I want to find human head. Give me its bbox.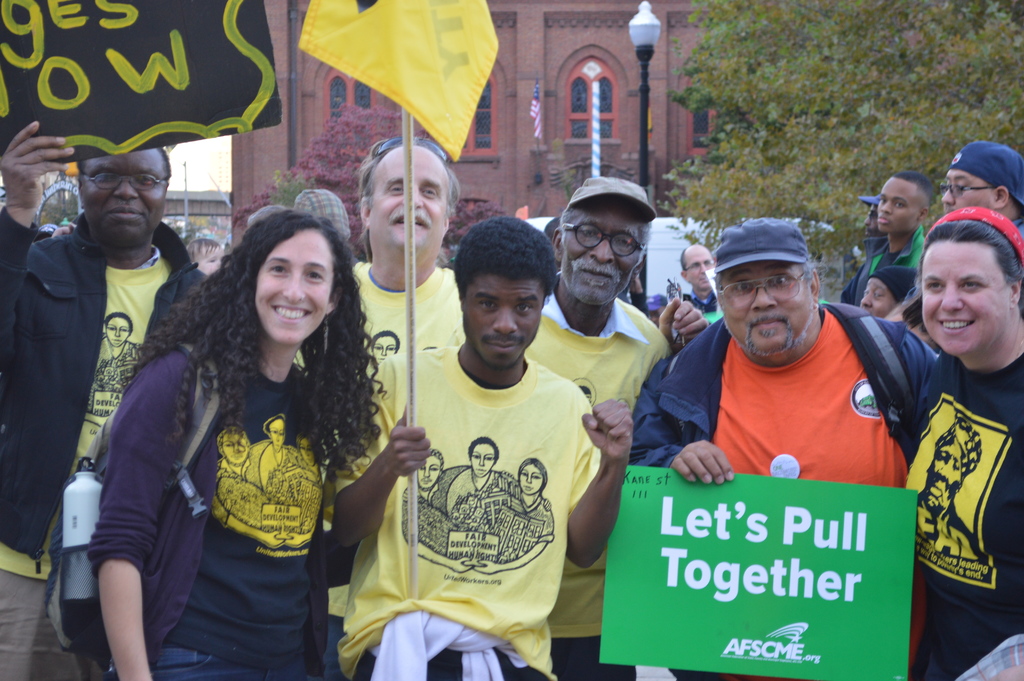
detection(364, 138, 454, 269).
